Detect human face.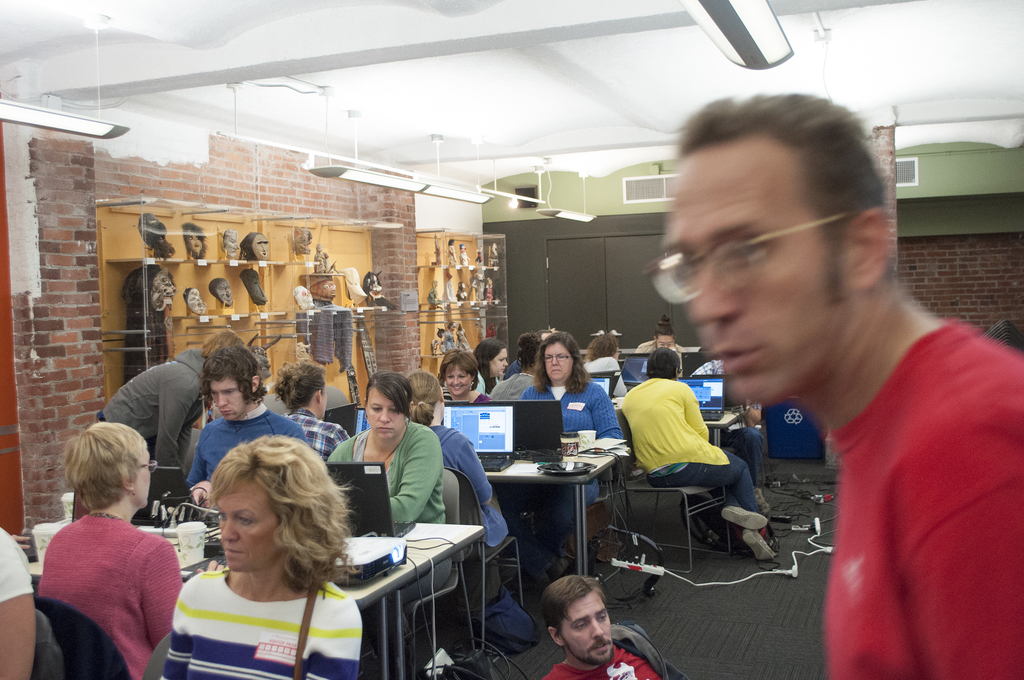
Detected at Rect(367, 390, 406, 439).
